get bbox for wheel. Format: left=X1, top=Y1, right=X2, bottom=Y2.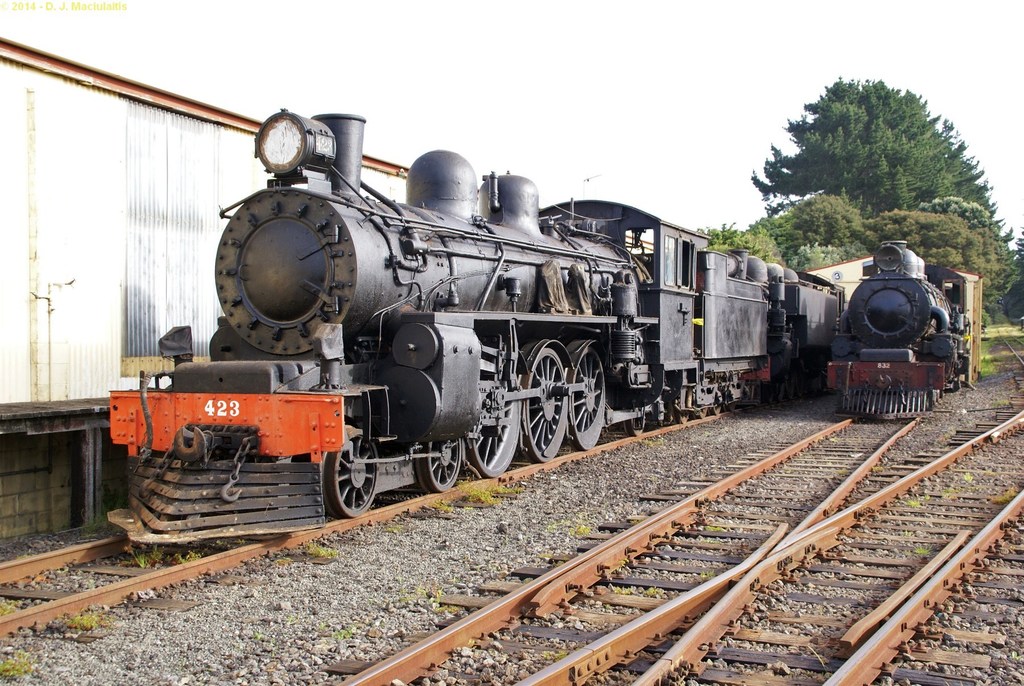
left=467, top=380, right=520, bottom=478.
